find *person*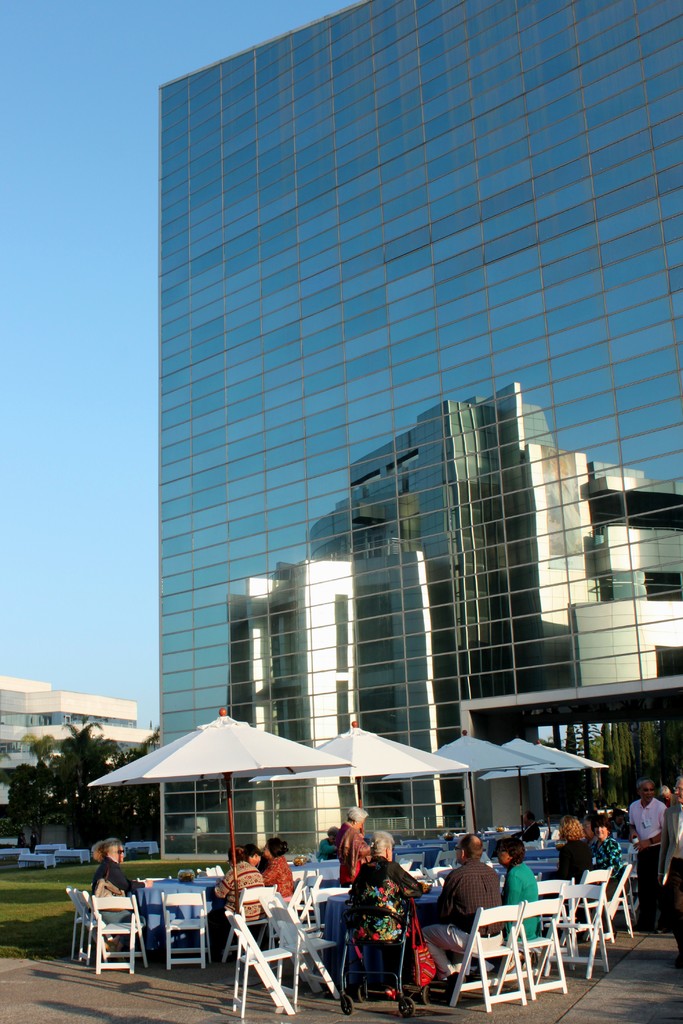
left=422, top=831, right=506, bottom=983
